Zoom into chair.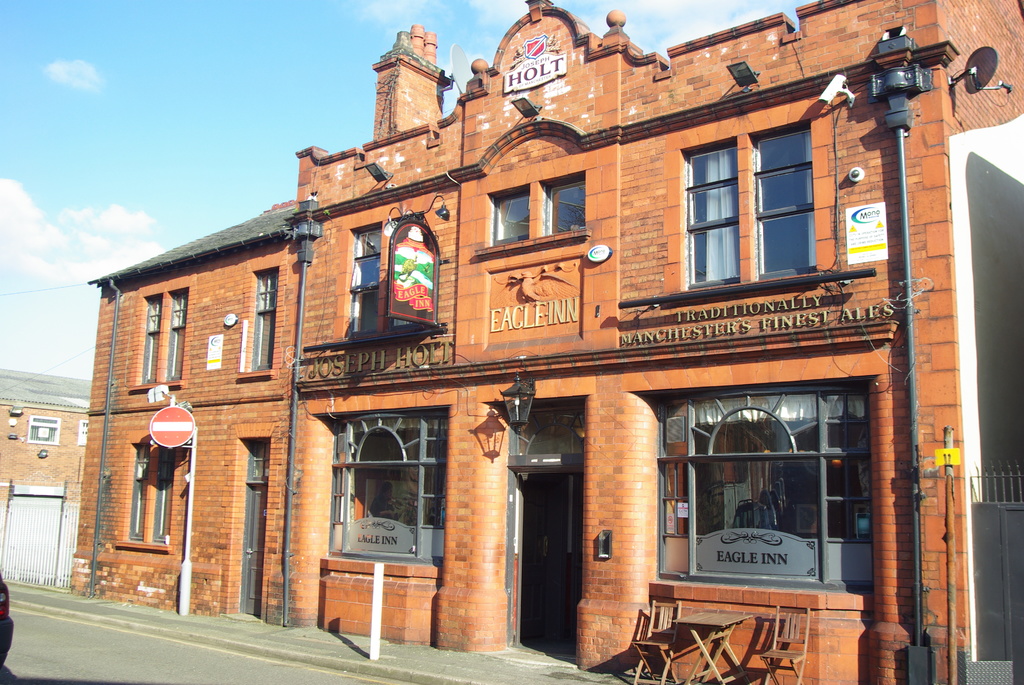
Zoom target: select_region(758, 606, 812, 684).
